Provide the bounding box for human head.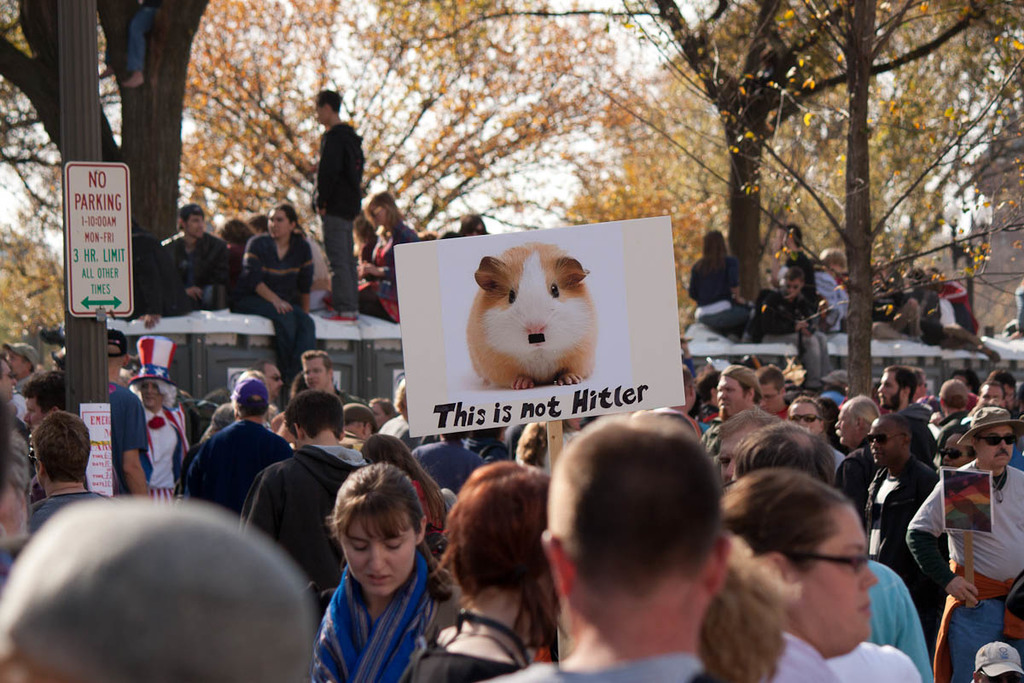
246 214 269 236.
